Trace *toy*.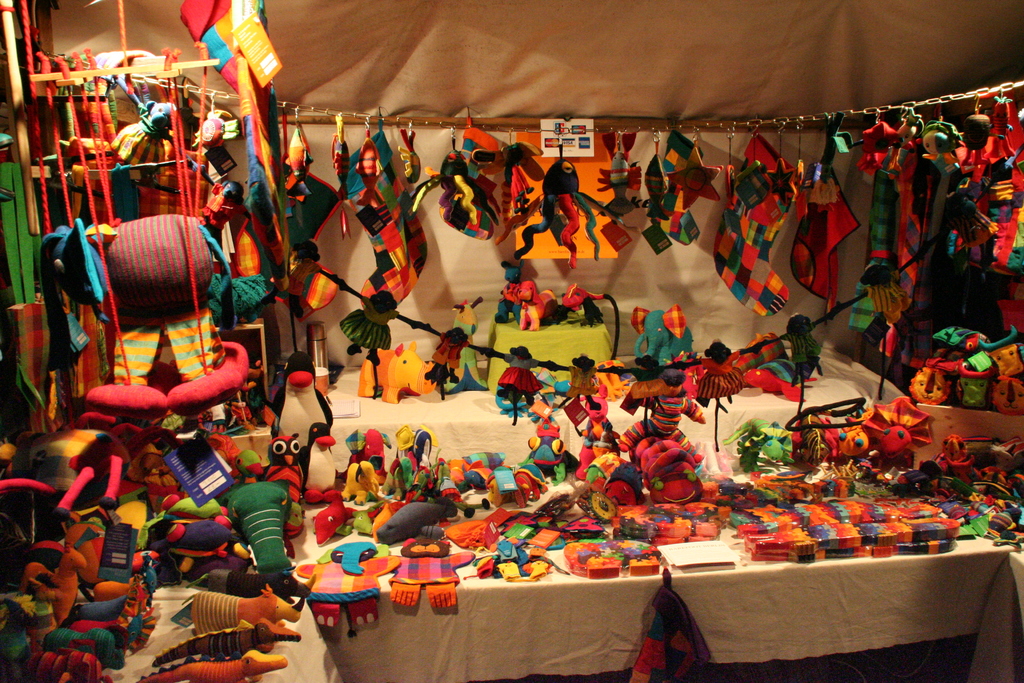
Traced to (871, 495, 935, 515).
